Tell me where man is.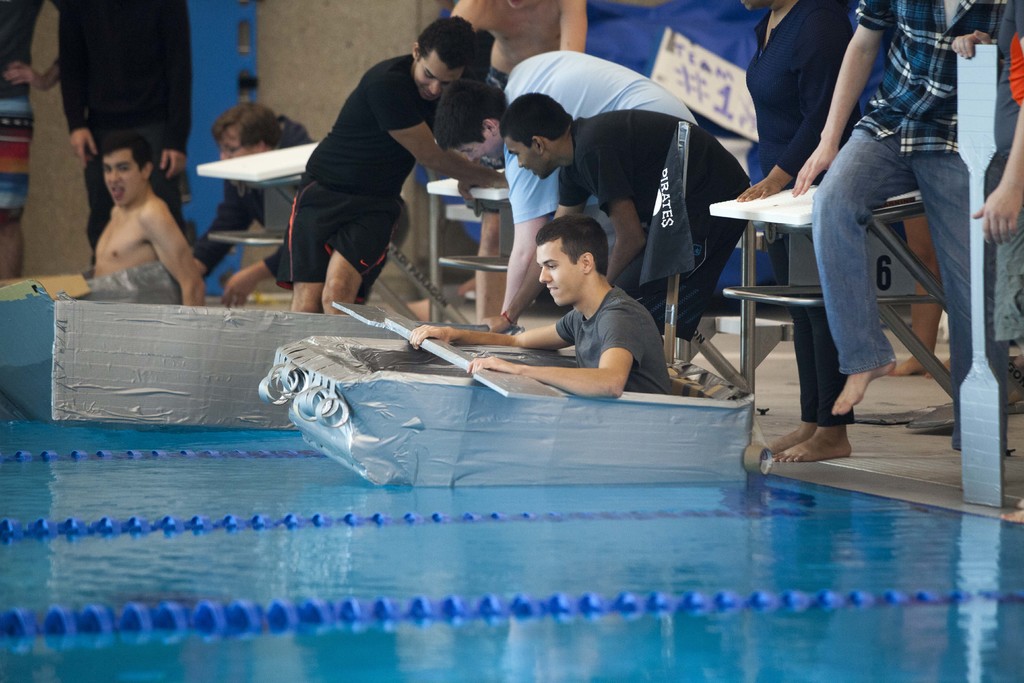
man is at <bbox>781, 0, 1004, 468</bbox>.
